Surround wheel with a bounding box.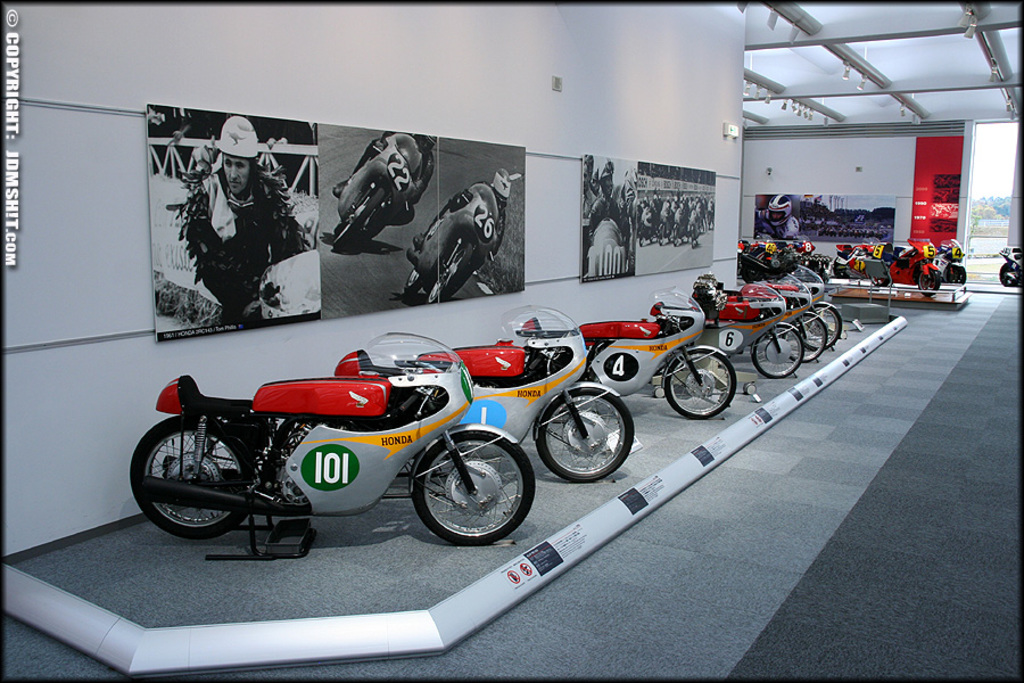
box=[997, 265, 1017, 286].
